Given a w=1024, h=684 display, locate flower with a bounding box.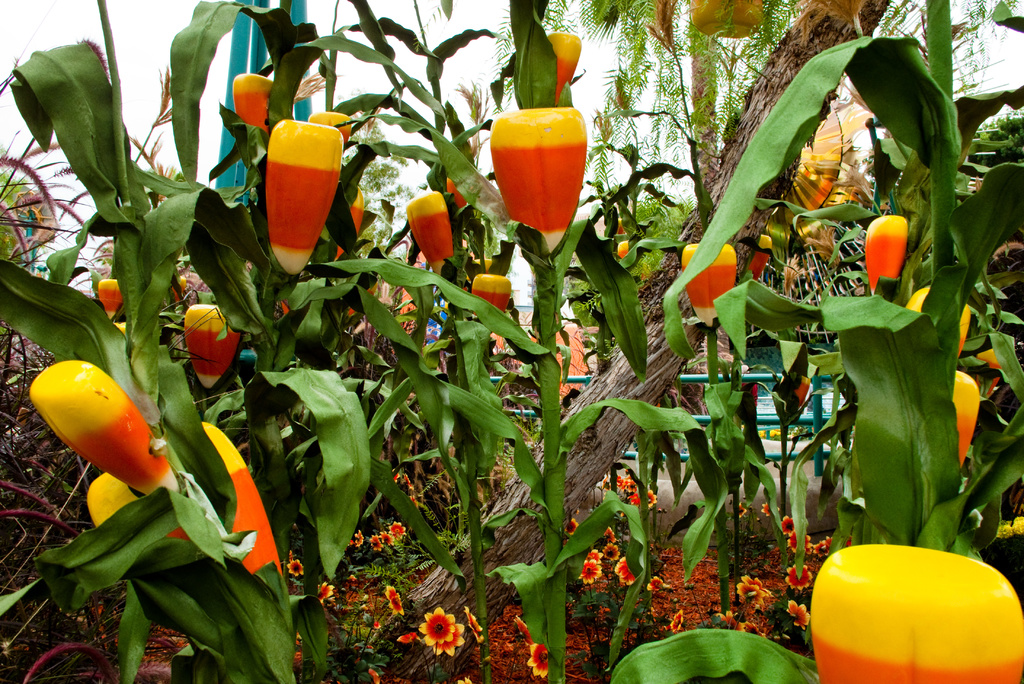
Located: [178,305,237,394].
